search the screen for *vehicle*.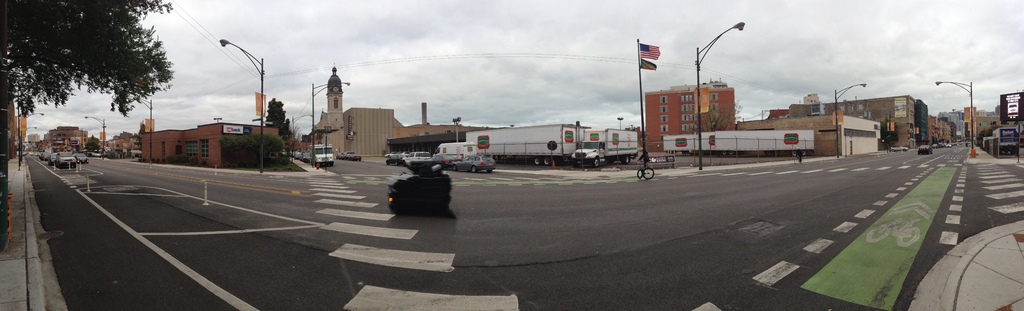
Found at [left=888, top=144, right=911, bottom=153].
